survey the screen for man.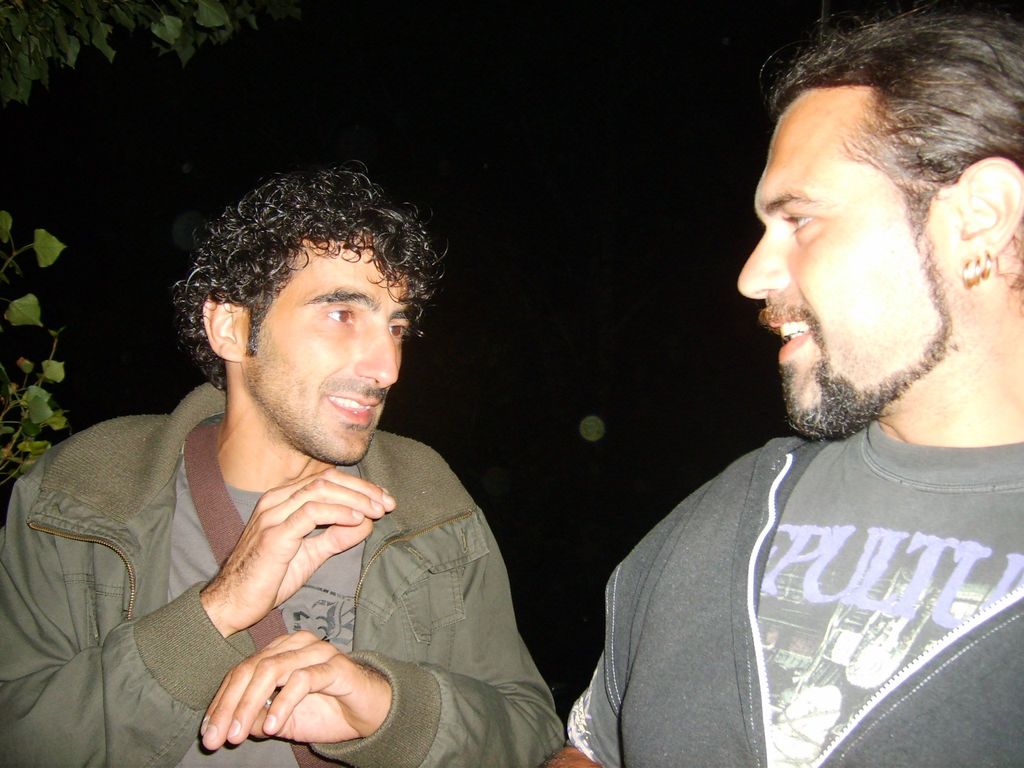
Survey found: bbox=(543, 0, 1023, 767).
